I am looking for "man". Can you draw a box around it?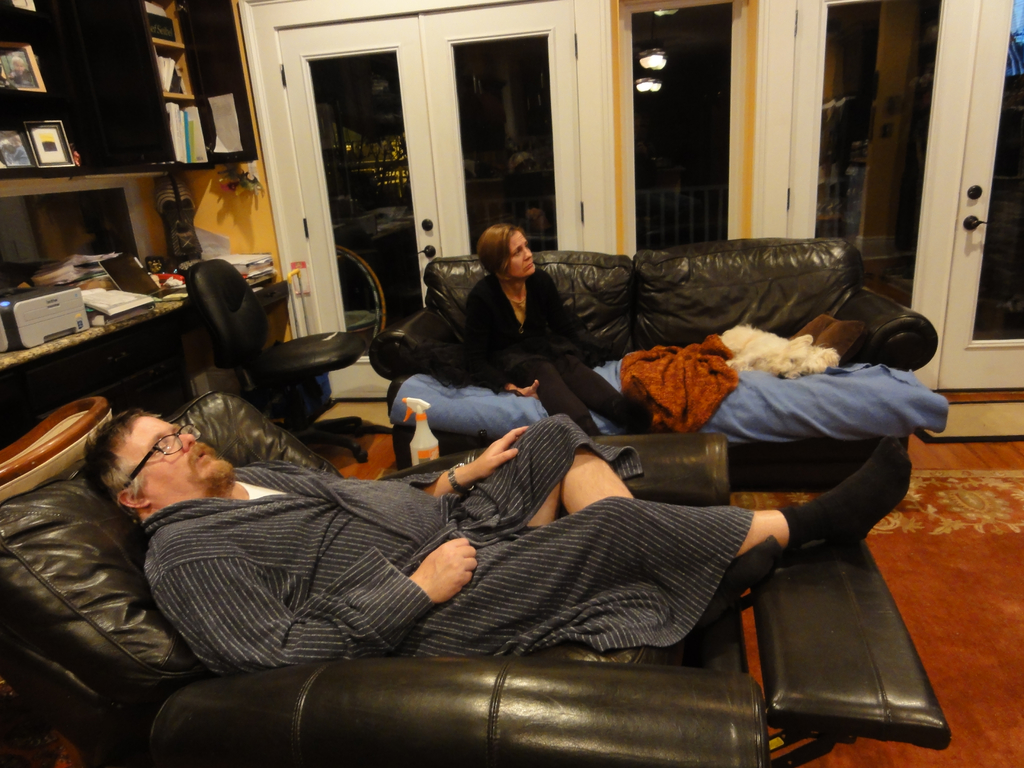
Sure, the bounding box is <region>79, 375, 845, 714</region>.
